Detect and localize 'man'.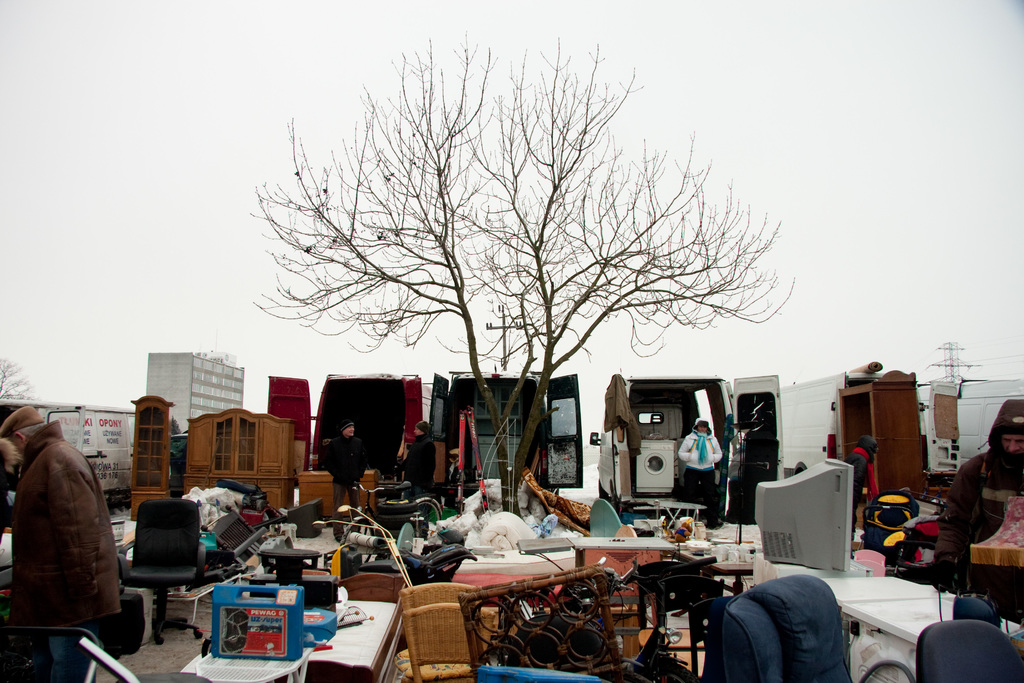
Localized at BBox(401, 422, 438, 516).
